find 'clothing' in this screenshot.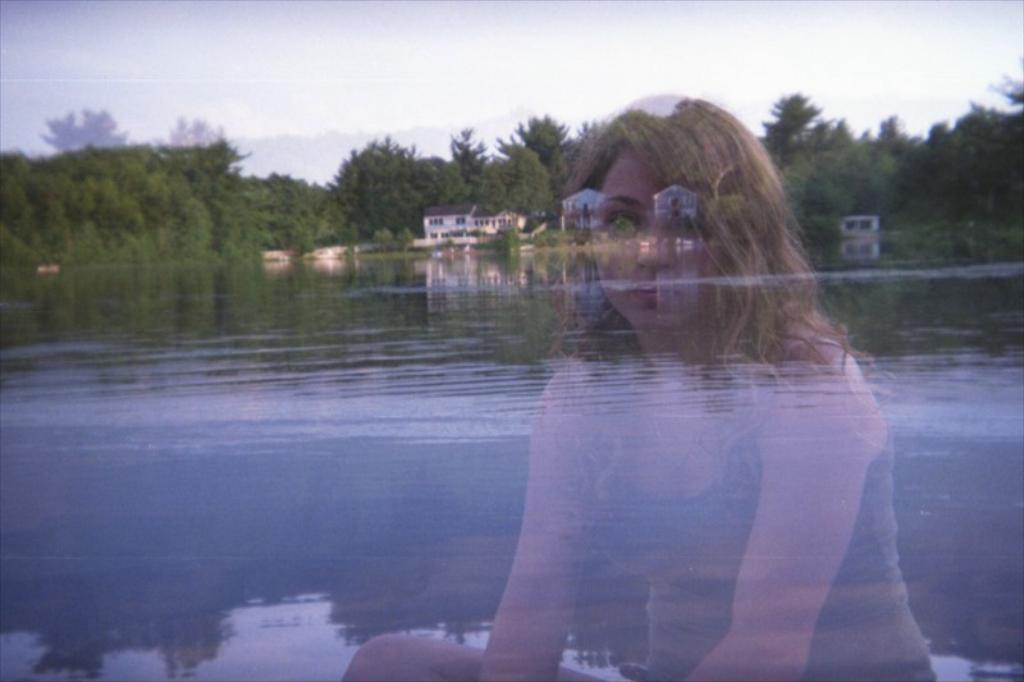
The bounding box for 'clothing' is 575/296/952/681.
